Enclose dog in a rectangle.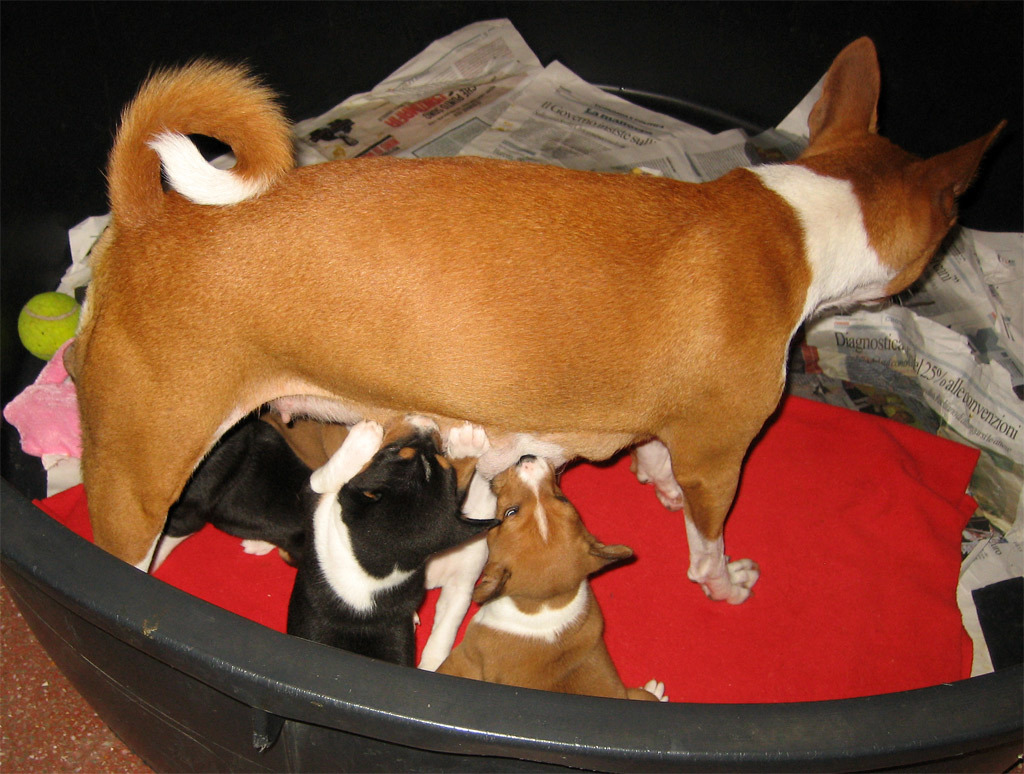
439:451:672:704.
